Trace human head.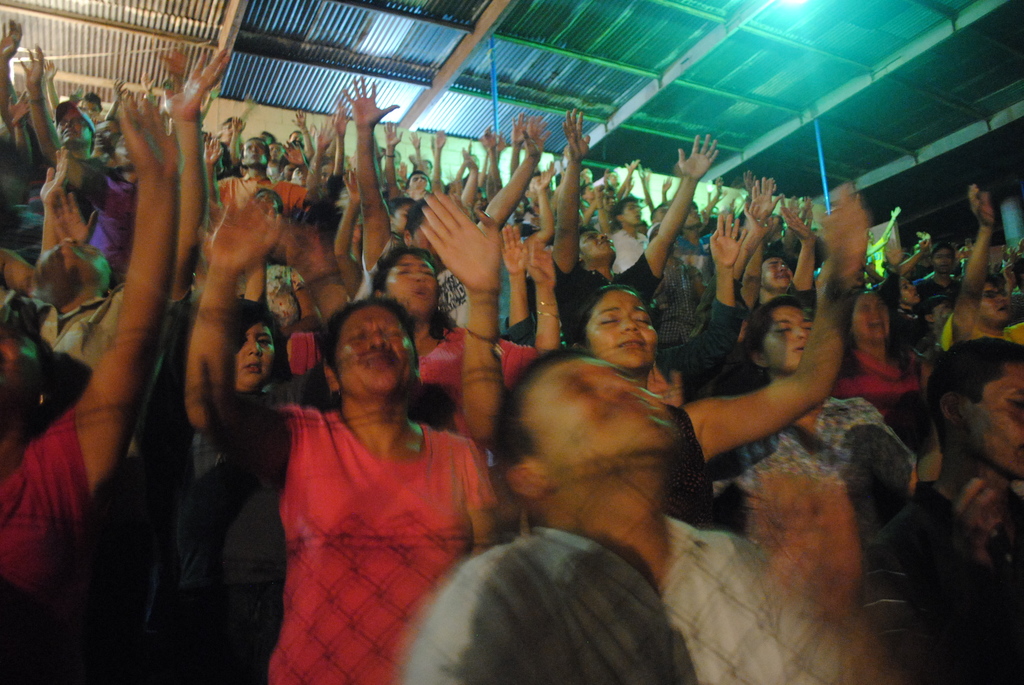
Traced to bbox=(232, 299, 276, 388).
